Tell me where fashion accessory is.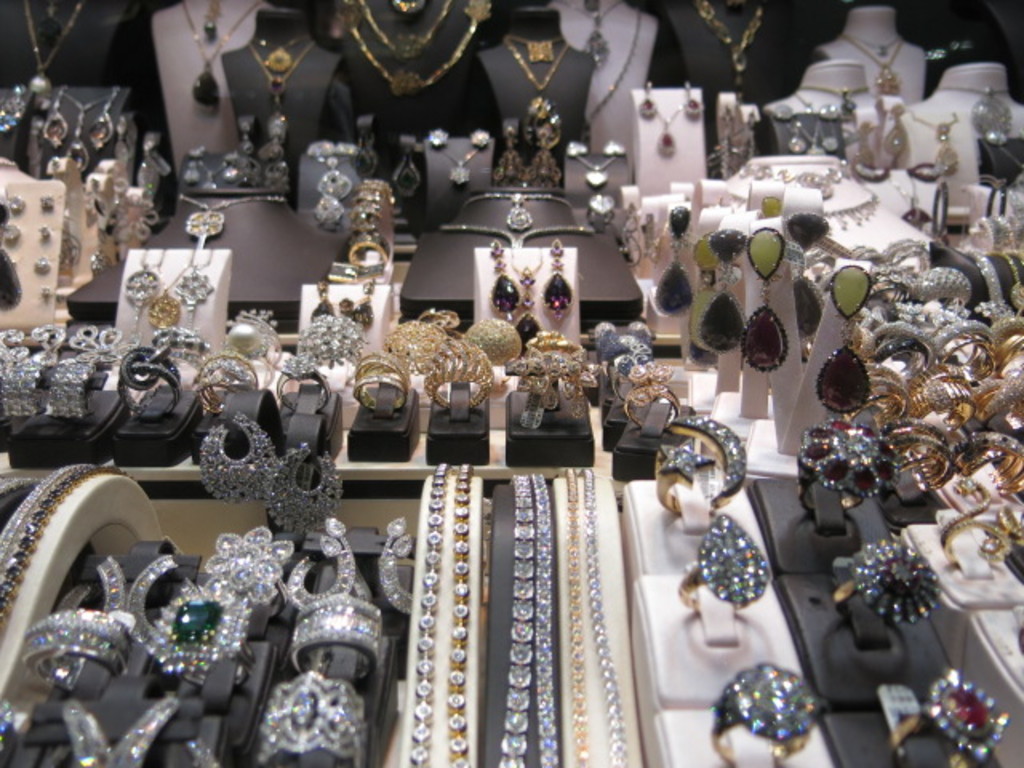
fashion accessory is at <box>498,474,539,766</box>.
